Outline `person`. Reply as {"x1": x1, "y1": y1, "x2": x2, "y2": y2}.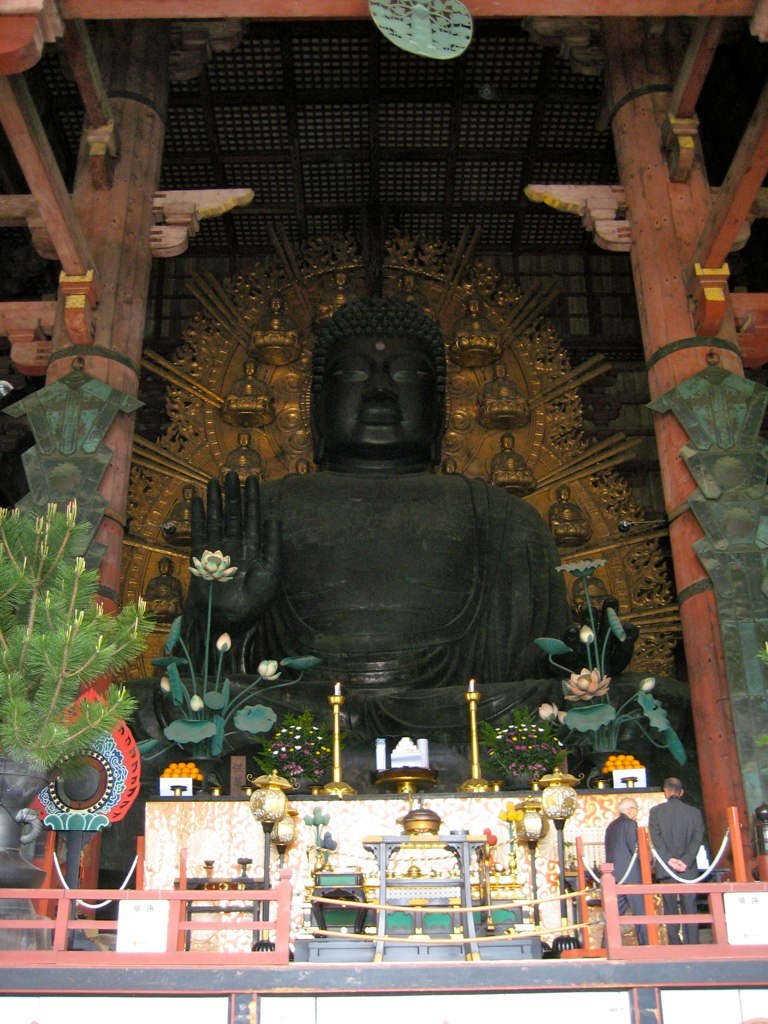
{"x1": 479, "y1": 430, "x2": 536, "y2": 493}.
